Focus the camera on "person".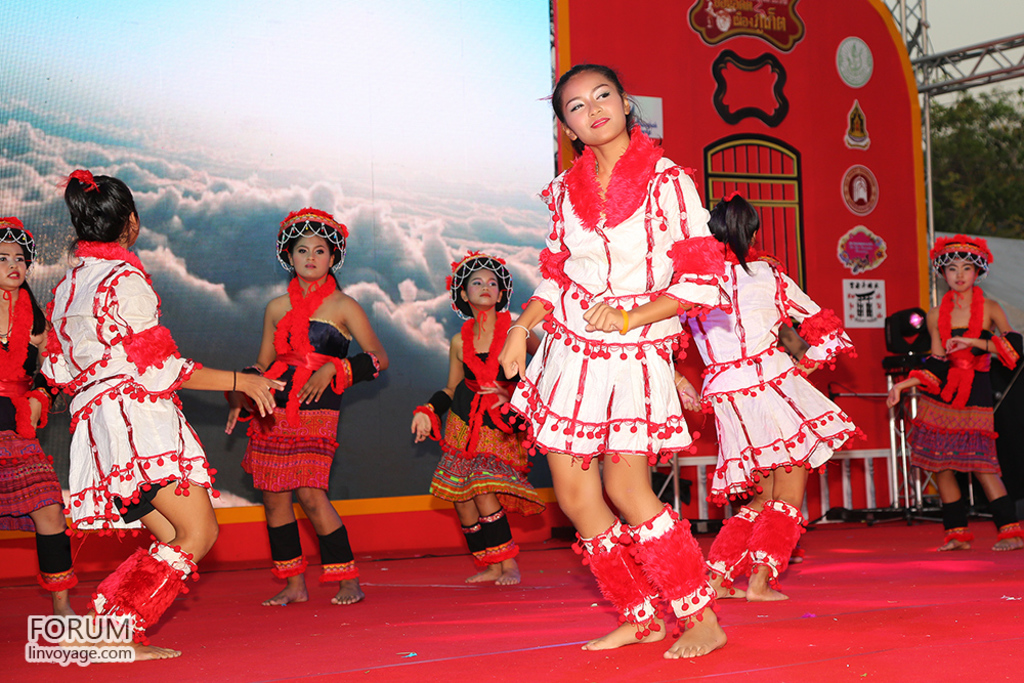
Focus region: pyautogui.locateOnScreen(0, 219, 76, 625).
